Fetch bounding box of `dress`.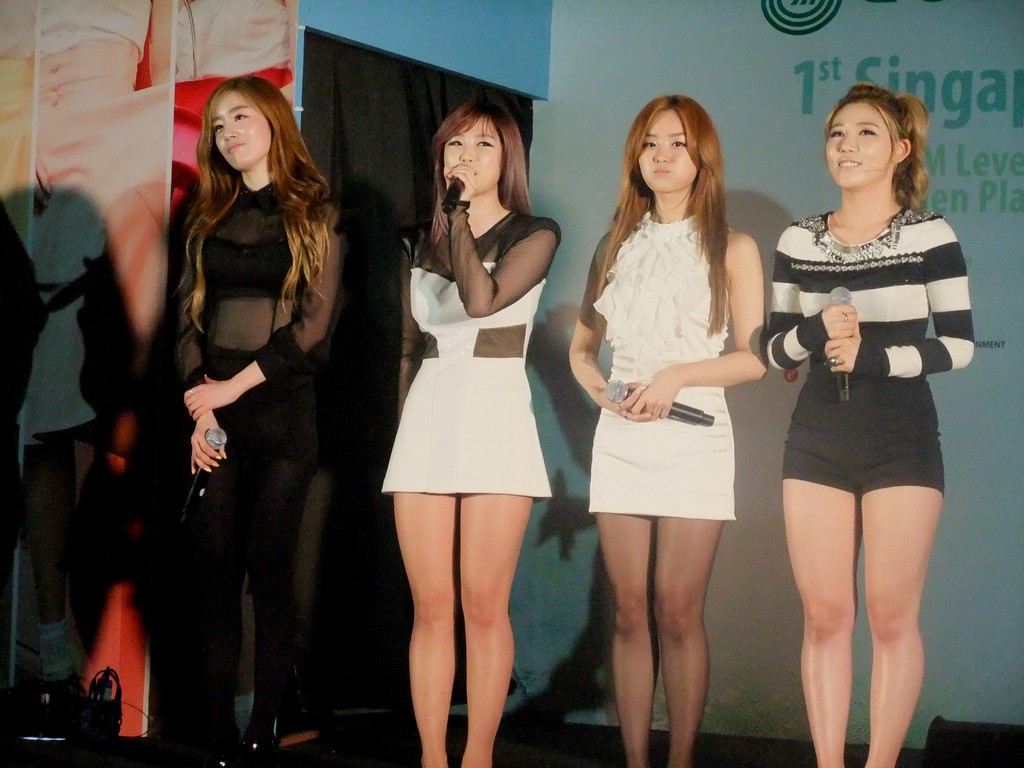
Bbox: [381, 208, 555, 498].
